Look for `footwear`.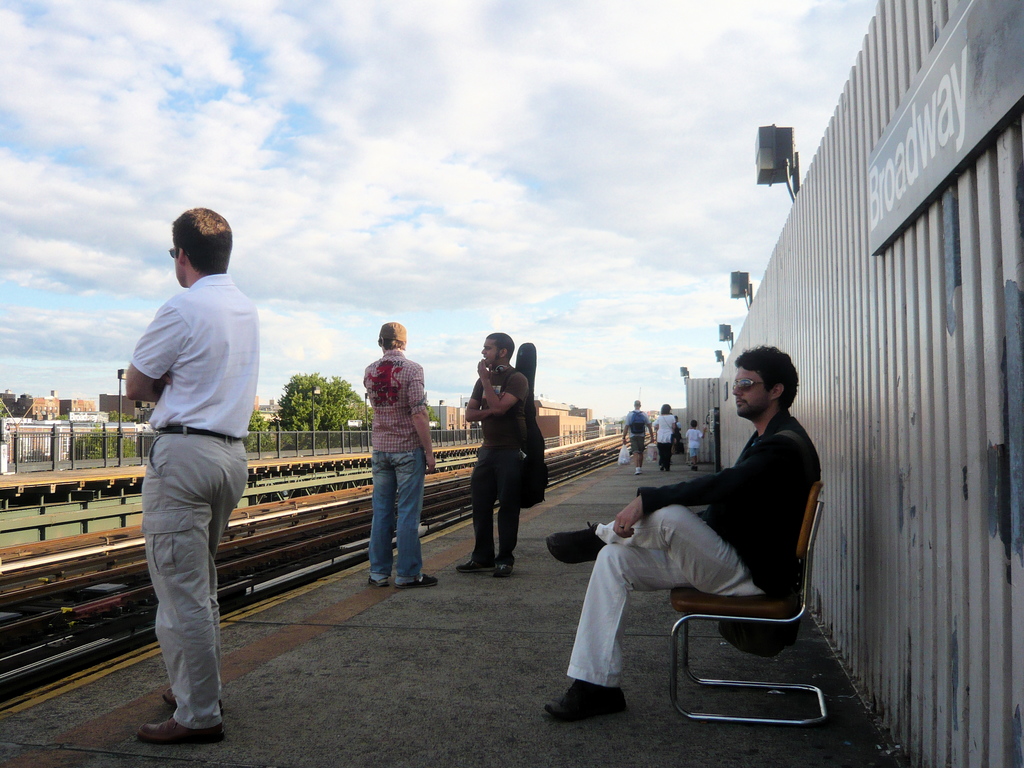
Found: {"left": 548, "top": 528, "right": 612, "bottom": 569}.
